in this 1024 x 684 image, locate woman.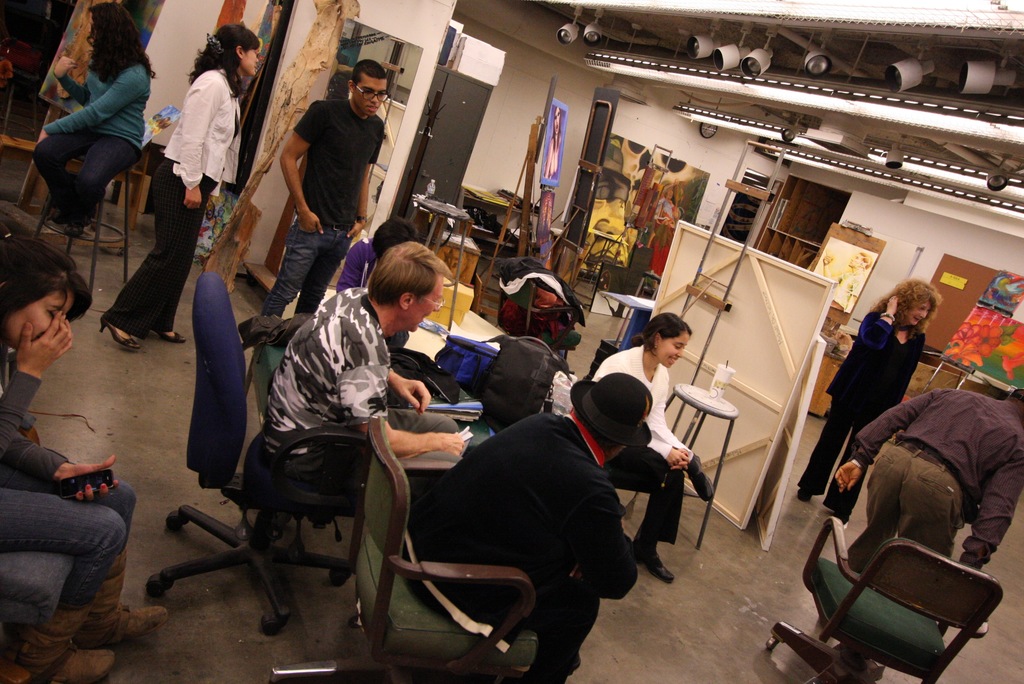
Bounding box: (26, 0, 150, 259).
